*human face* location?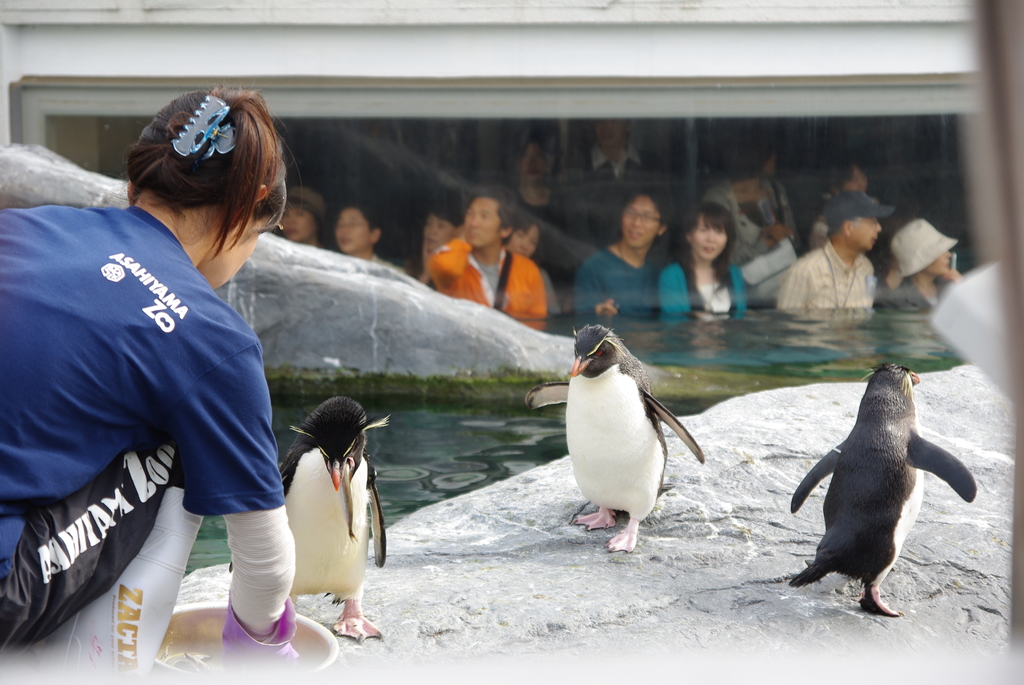
rect(513, 223, 536, 256)
